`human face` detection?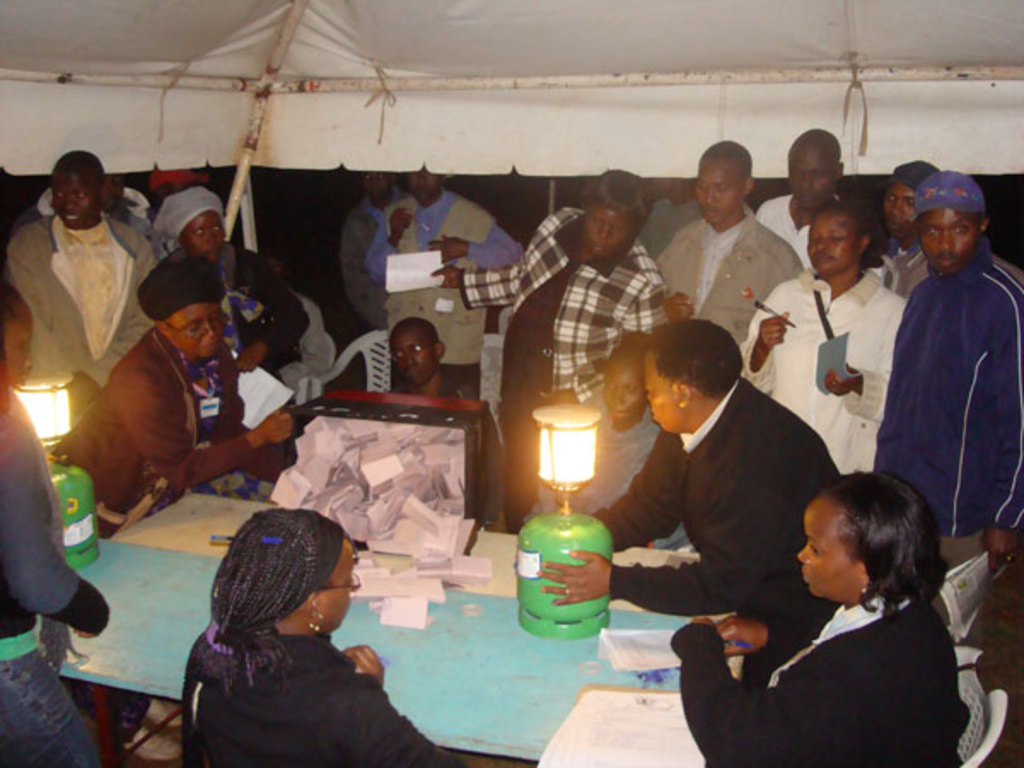
x1=792, y1=502, x2=850, y2=604
